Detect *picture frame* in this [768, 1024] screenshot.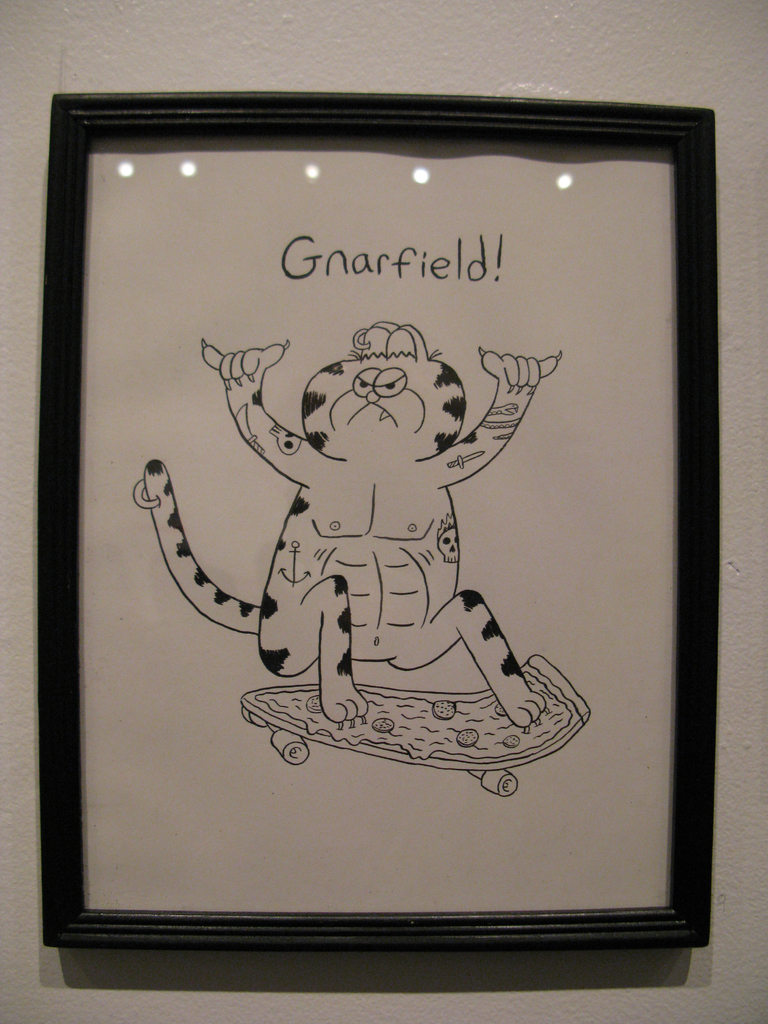
Detection: crop(32, 86, 723, 952).
